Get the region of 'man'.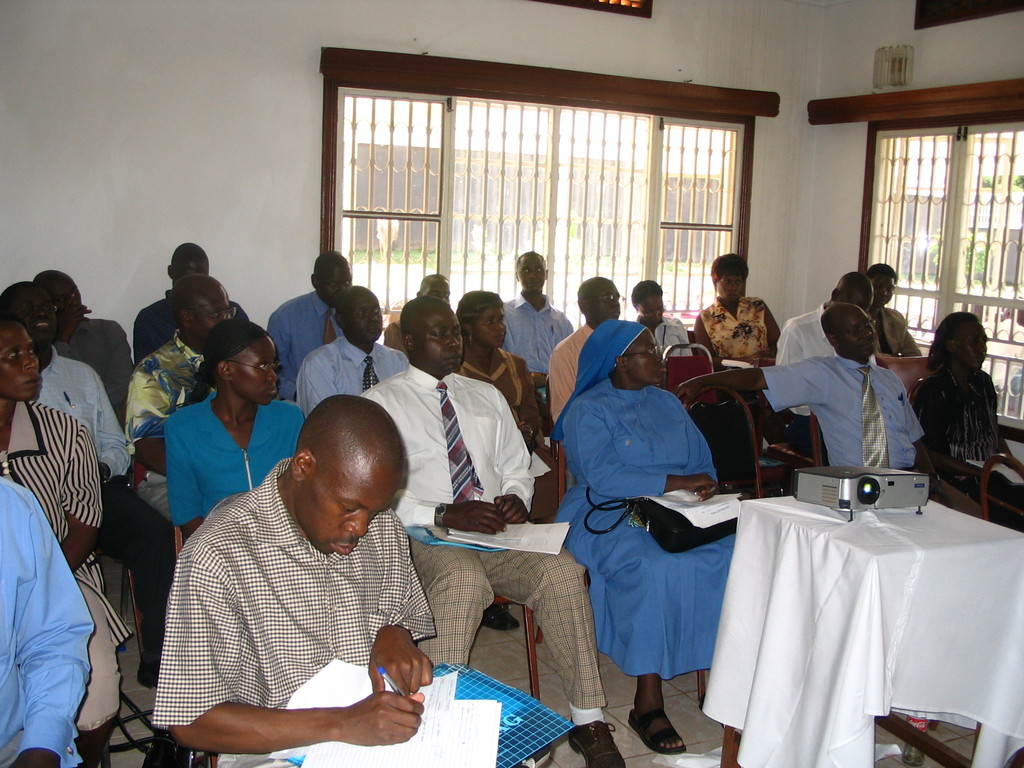
select_region(359, 296, 624, 767).
